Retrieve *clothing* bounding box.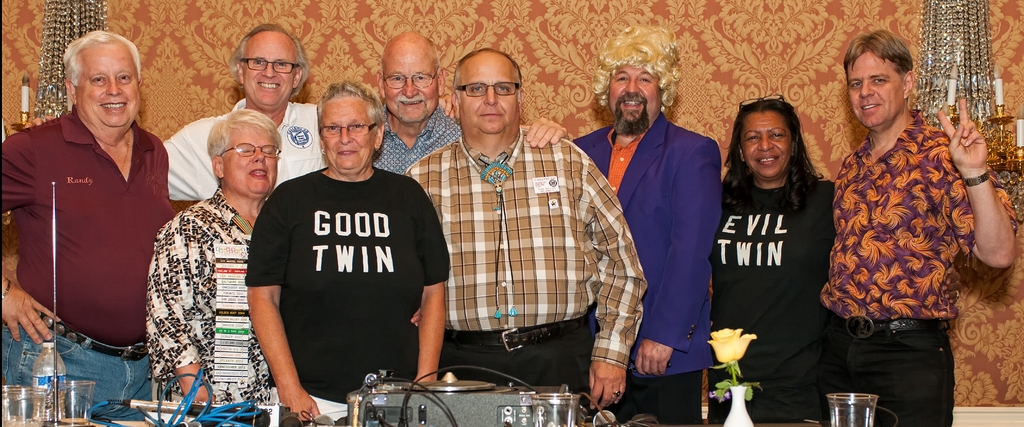
Bounding box: pyautogui.locateOnScreen(719, 177, 833, 426).
